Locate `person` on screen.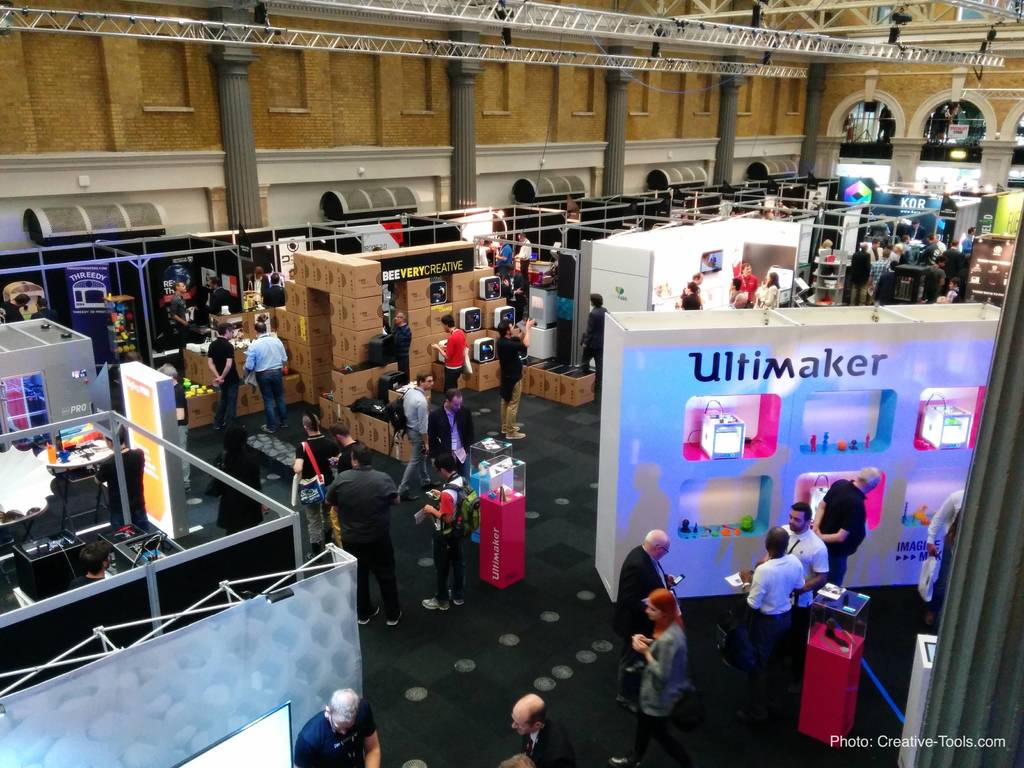
On screen at {"x1": 622, "y1": 528, "x2": 668, "y2": 692}.
